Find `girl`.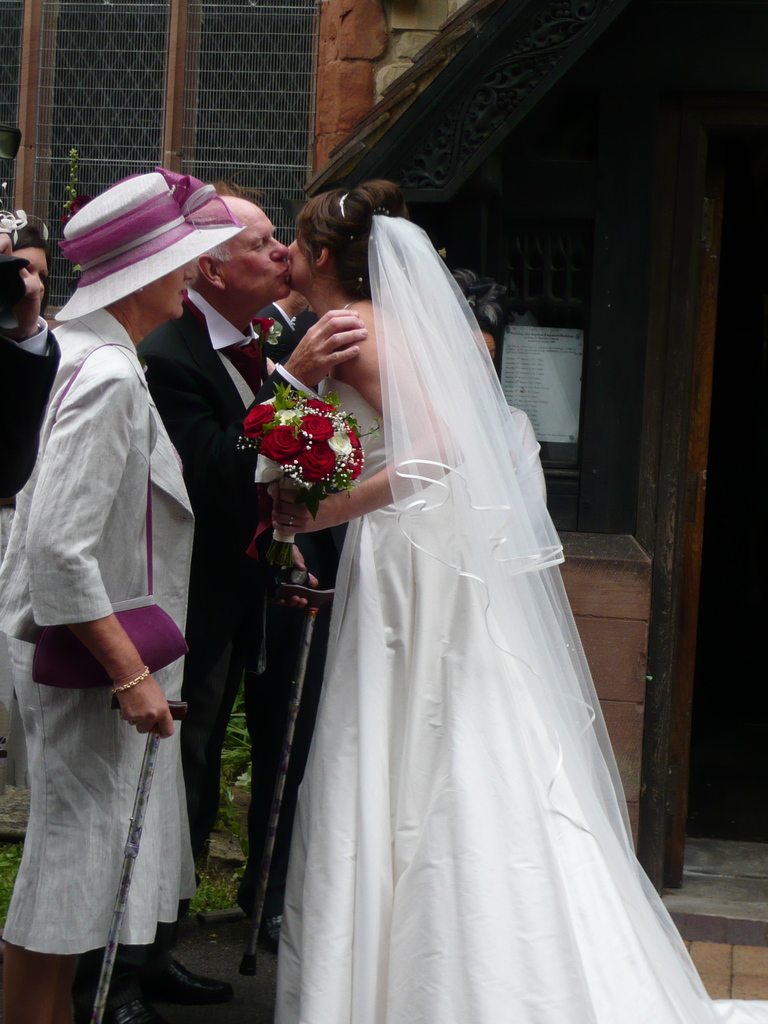
0, 228, 56, 845.
